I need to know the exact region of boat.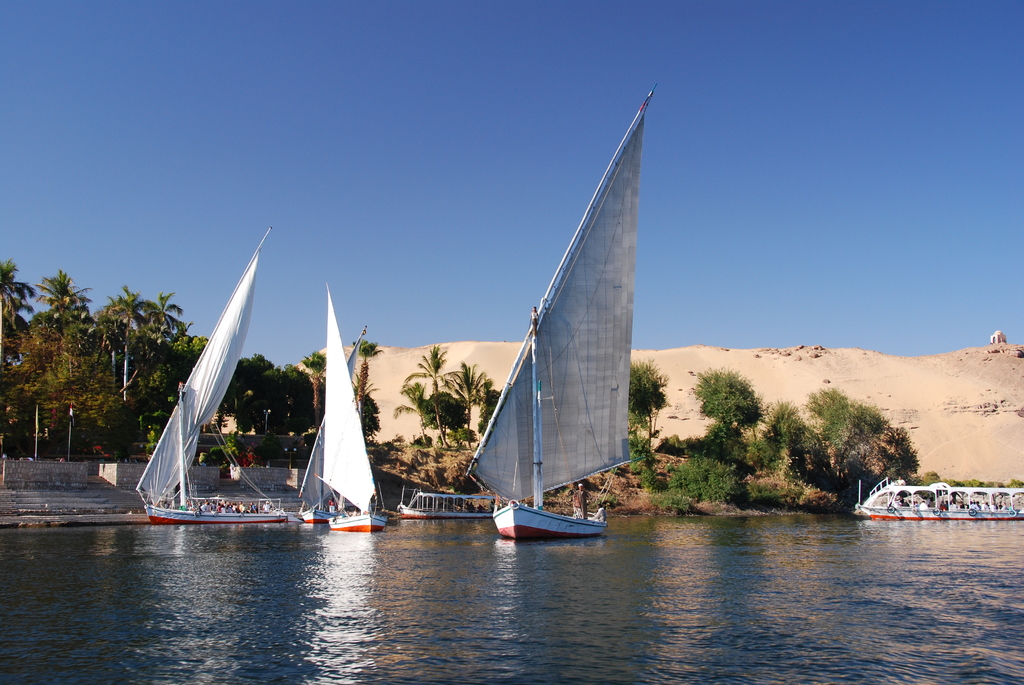
Region: select_region(132, 228, 289, 521).
